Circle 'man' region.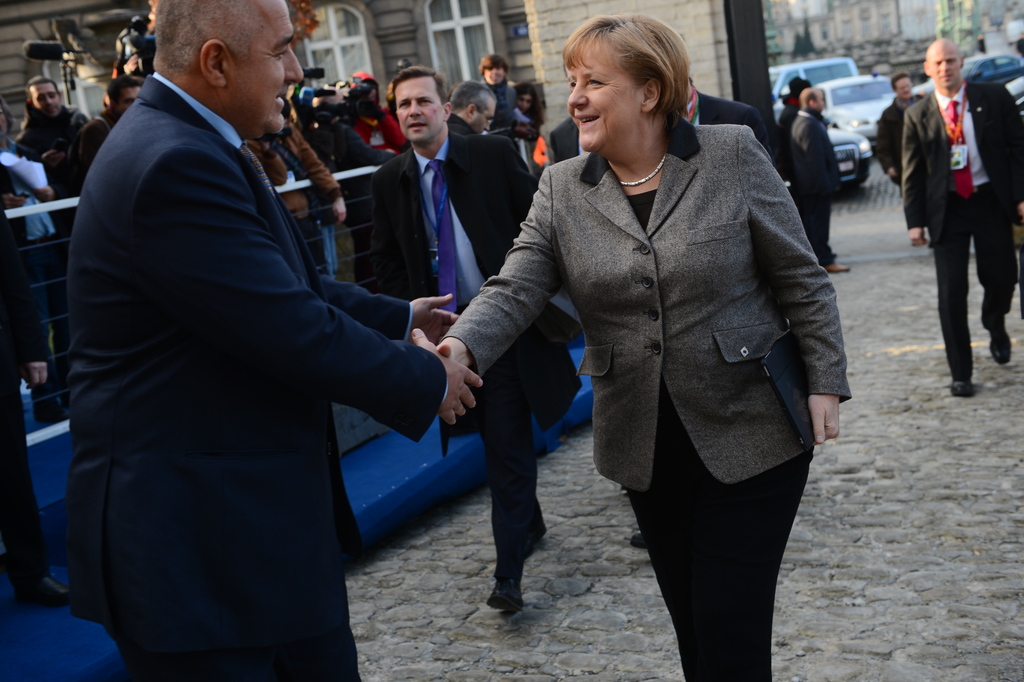
Region: {"x1": 780, "y1": 78, "x2": 812, "y2": 132}.
